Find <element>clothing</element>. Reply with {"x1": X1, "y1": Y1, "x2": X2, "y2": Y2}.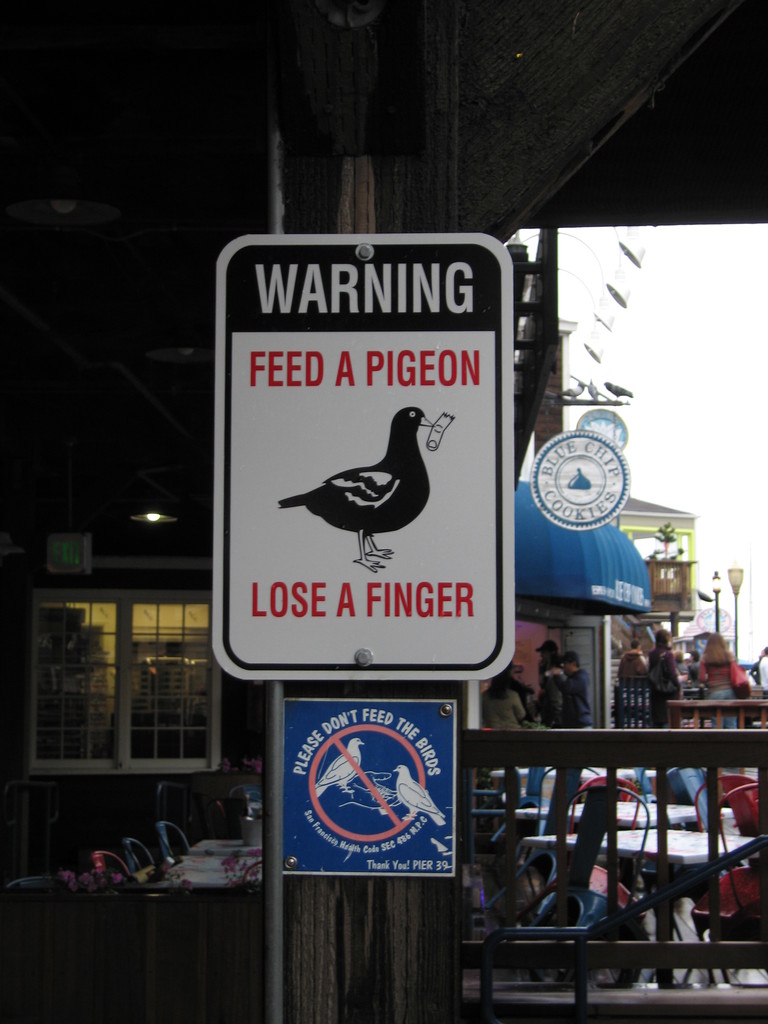
{"x1": 700, "y1": 659, "x2": 744, "y2": 723}.
